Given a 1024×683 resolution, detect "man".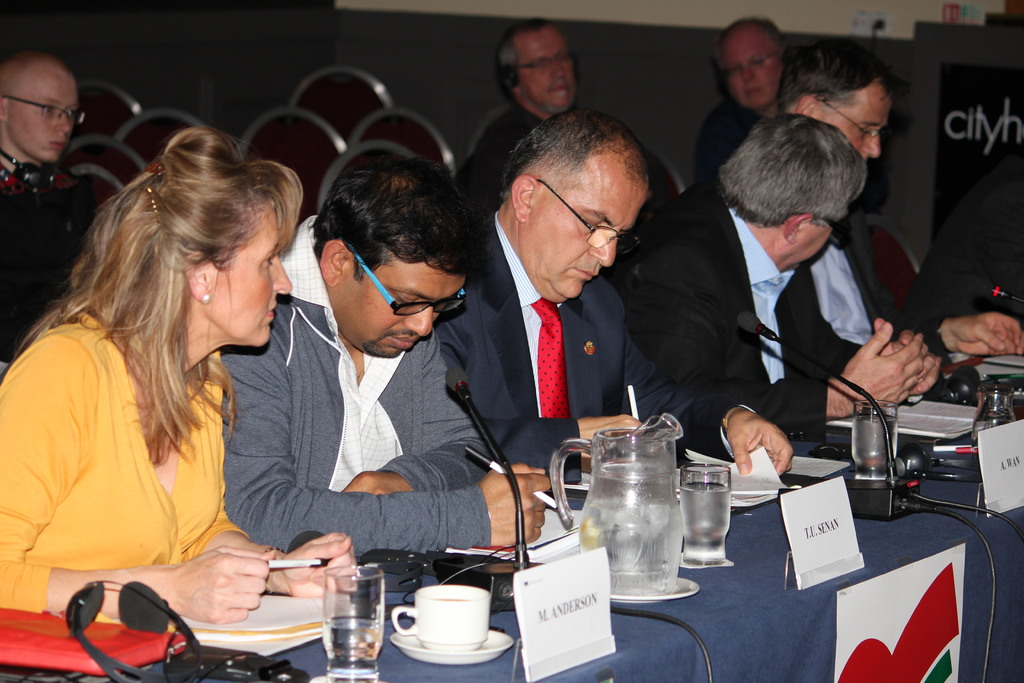
<bbox>0, 53, 105, 356</bbox>.
